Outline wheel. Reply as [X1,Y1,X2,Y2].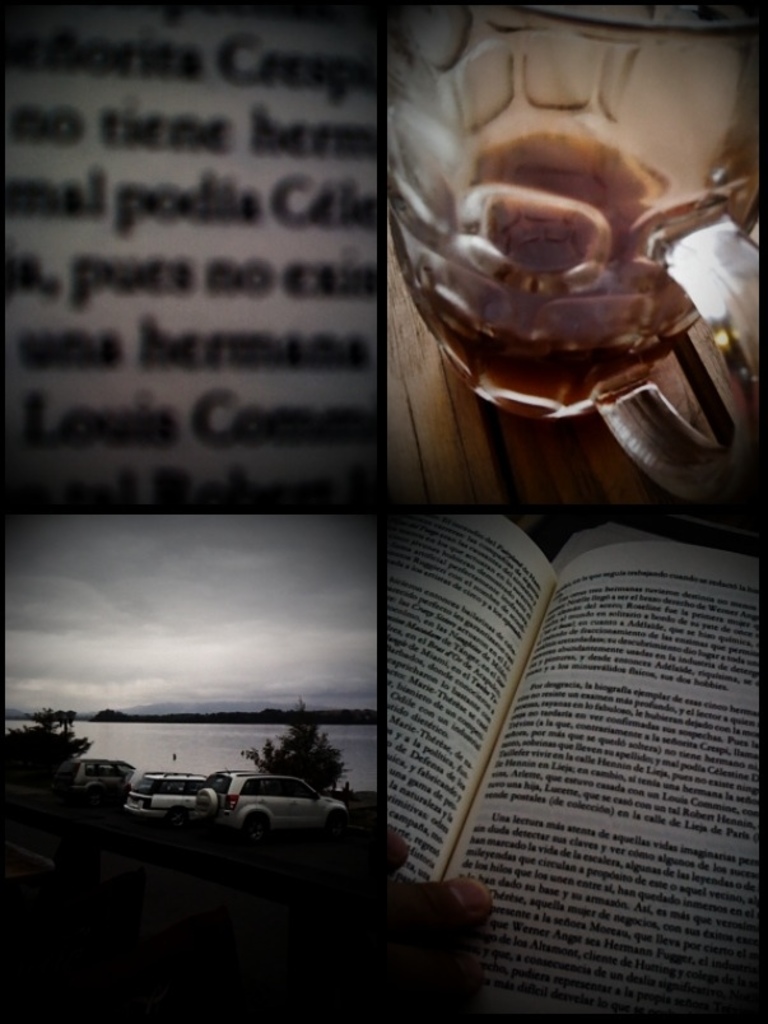
[200,788,218,813].
